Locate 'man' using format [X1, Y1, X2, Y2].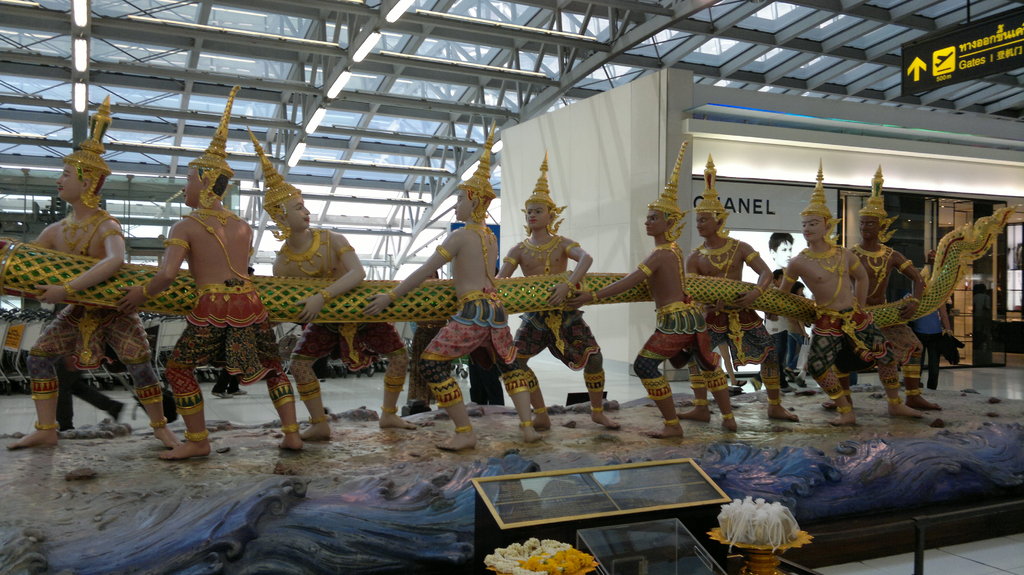
[775, 150, 925, 427].
